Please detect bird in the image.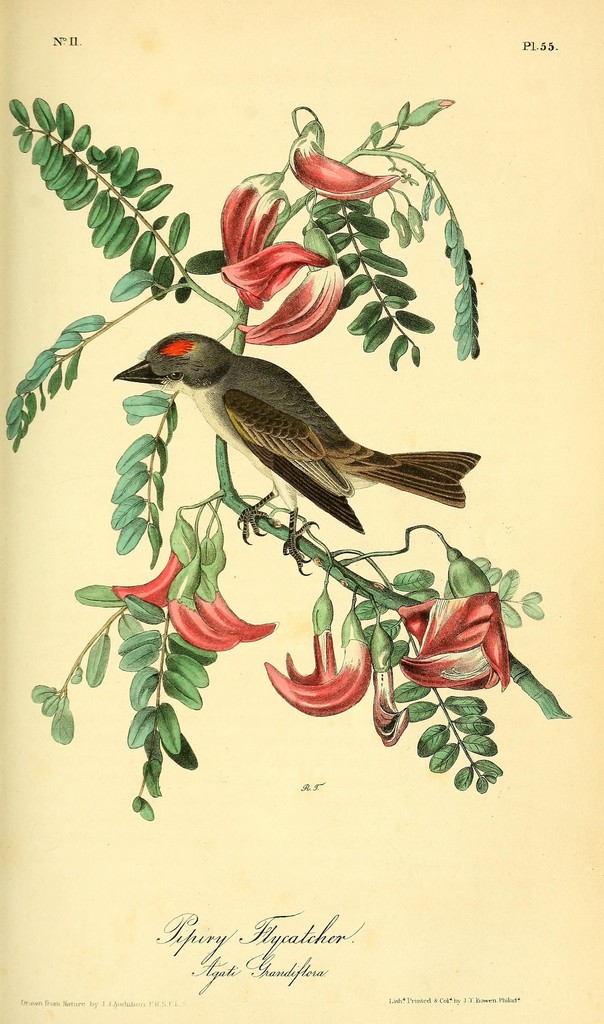
x1=105, y1=327, x2=489, y2=548.
